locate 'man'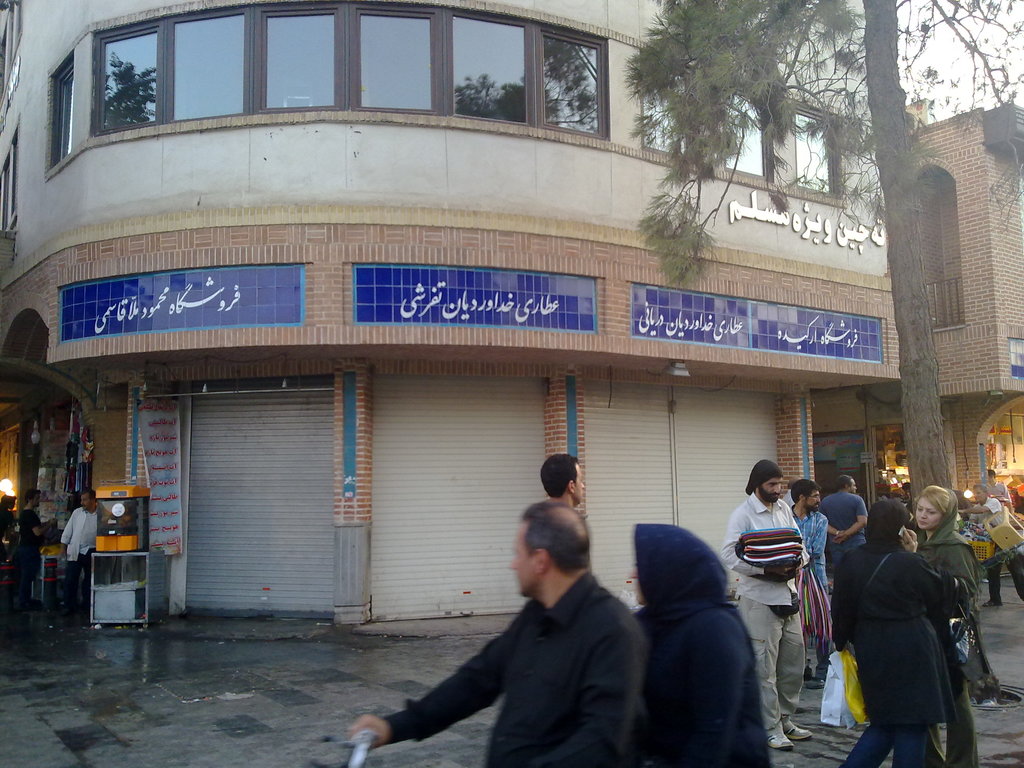
region(826, 472, 875, 605)
